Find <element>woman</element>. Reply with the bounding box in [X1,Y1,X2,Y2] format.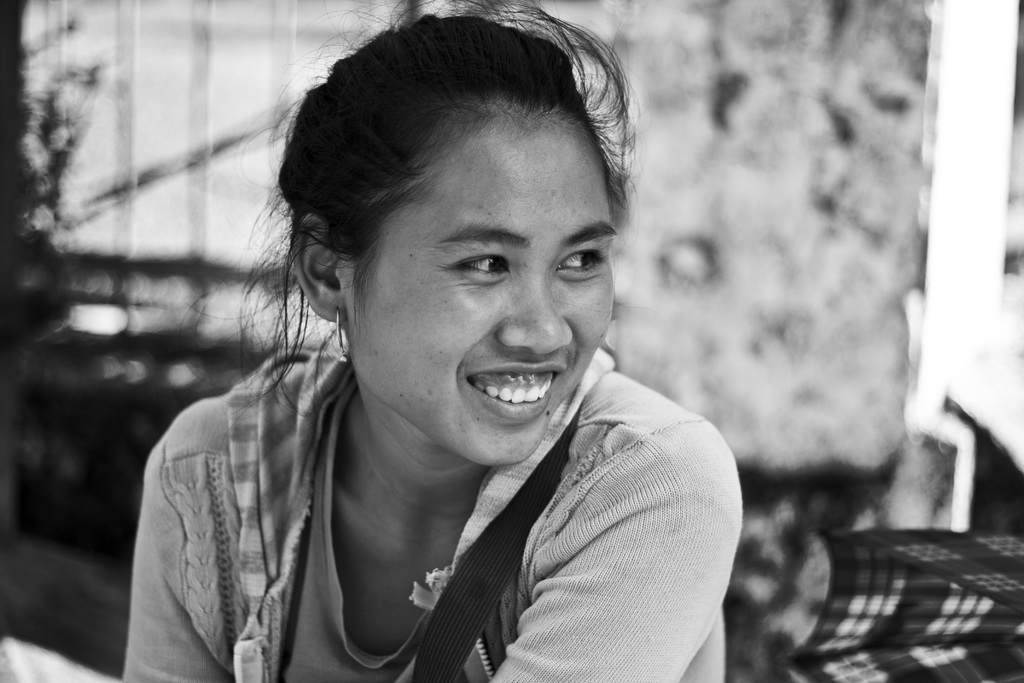
[119,0,761,682].
